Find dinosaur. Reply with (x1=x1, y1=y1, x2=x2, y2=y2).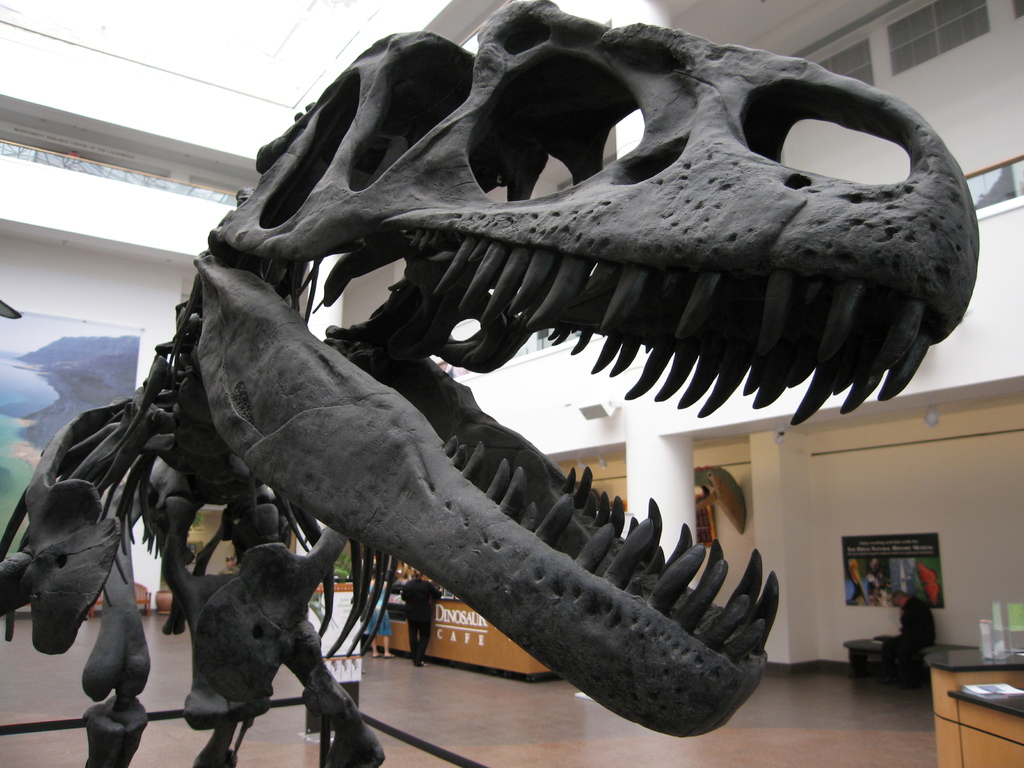
(x1=0, y1=0, x2=980, y2=767).
